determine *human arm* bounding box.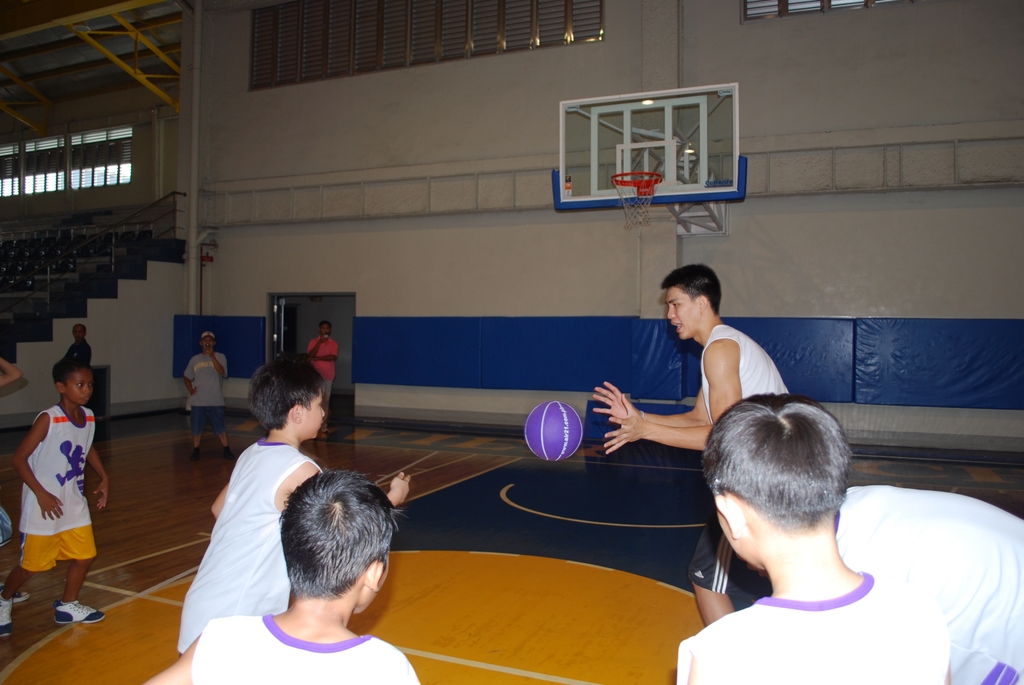
Determined: detection(602, 335, 740, 451).
